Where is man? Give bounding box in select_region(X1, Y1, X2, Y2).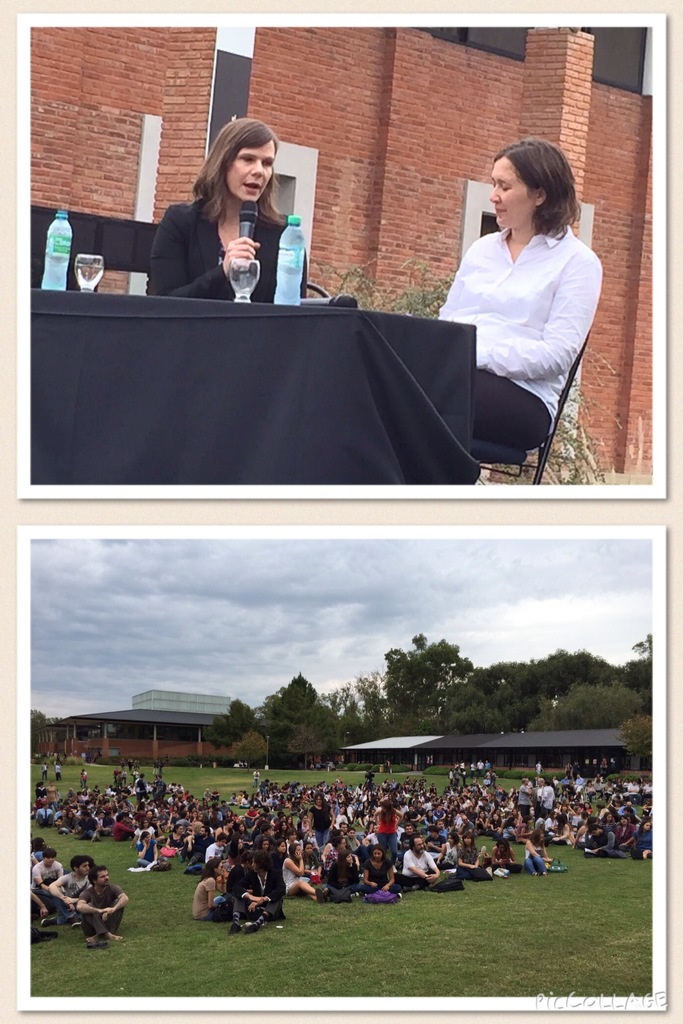
select_region(40, 854, 90, 927).
